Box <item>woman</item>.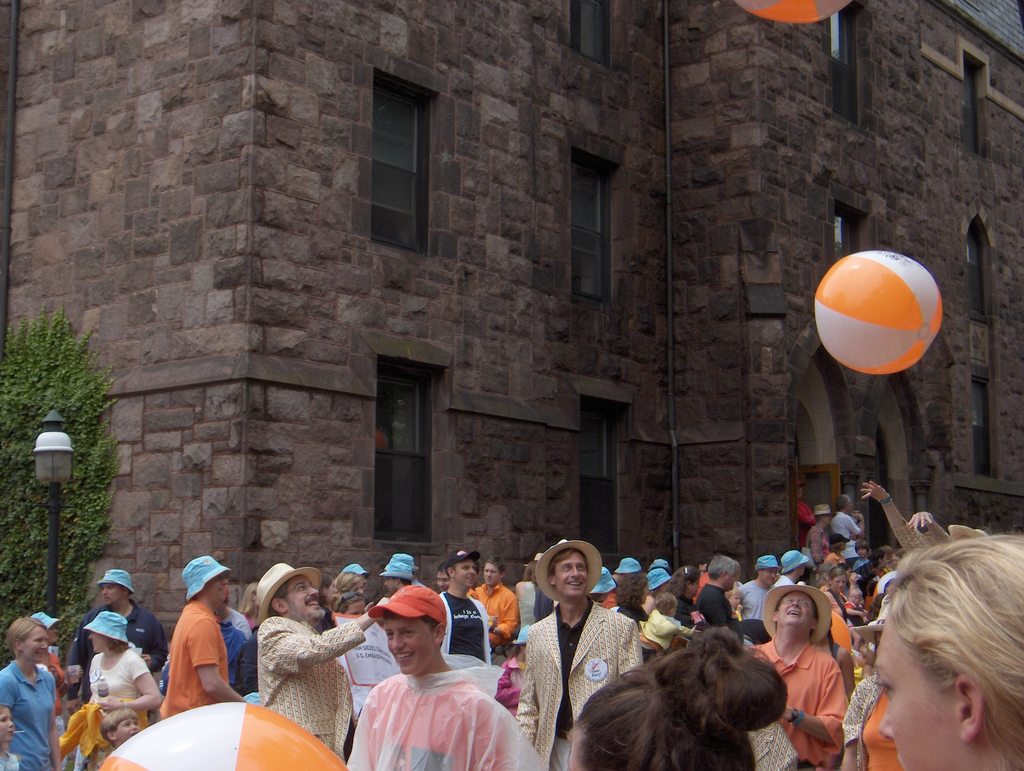
[664,565,705,631].
